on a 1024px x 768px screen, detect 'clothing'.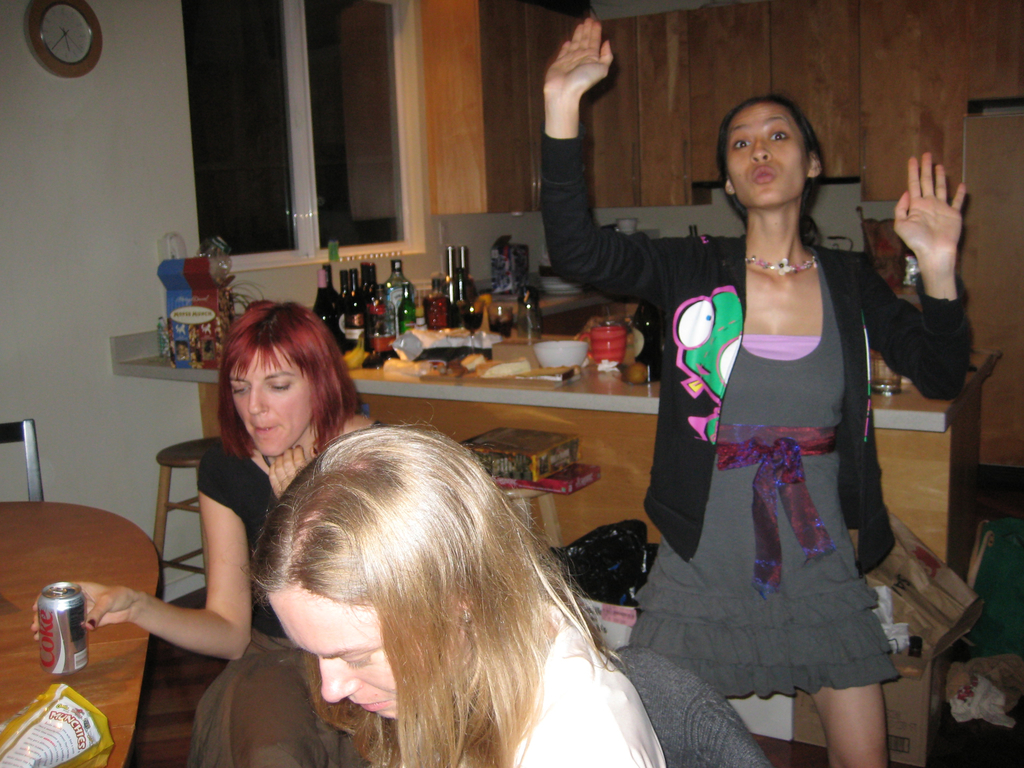
rect(527, 124, 977, 708).
